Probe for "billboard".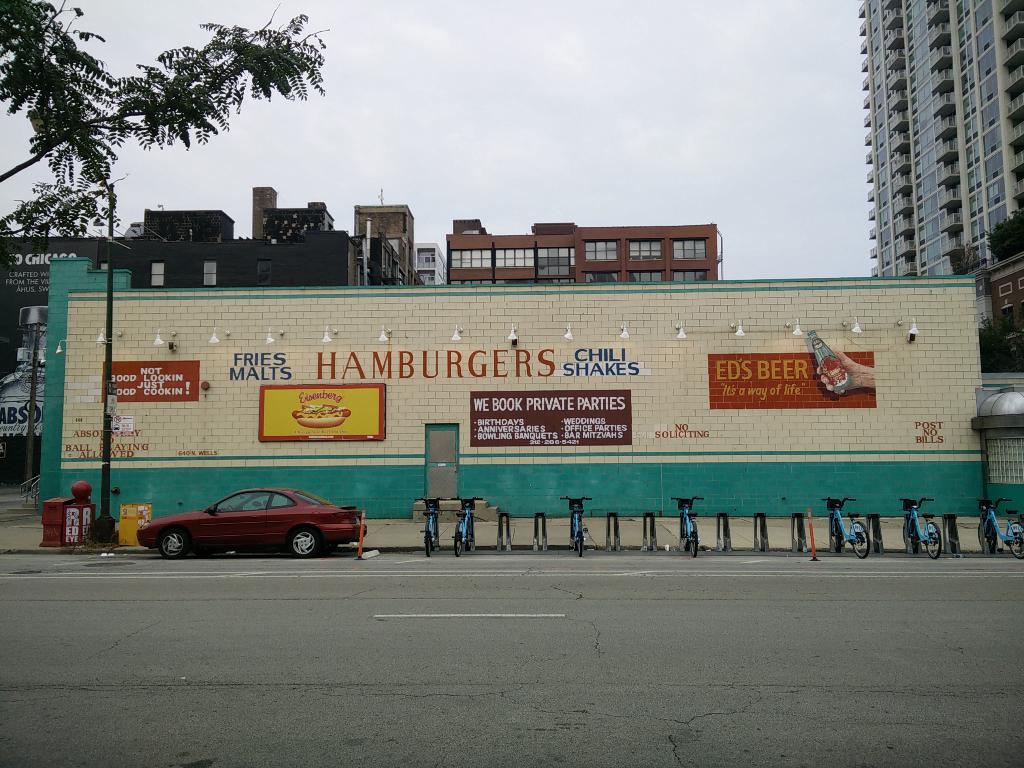
Probe result: 470,390,632,447.
